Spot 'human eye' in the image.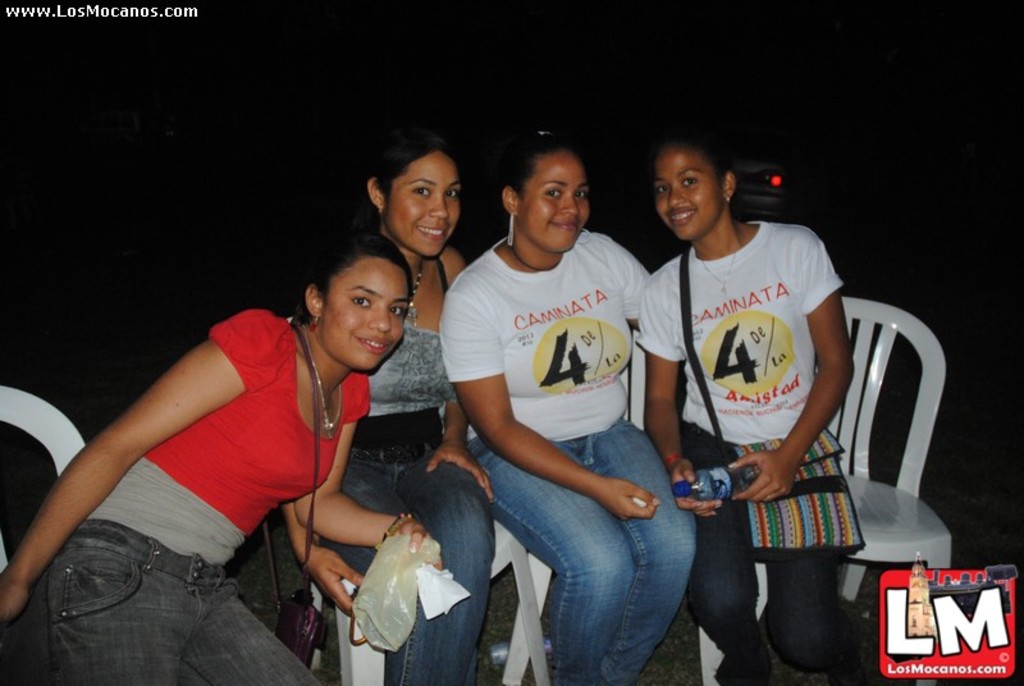
'human eye' found at 445, 189, 460, 201.
